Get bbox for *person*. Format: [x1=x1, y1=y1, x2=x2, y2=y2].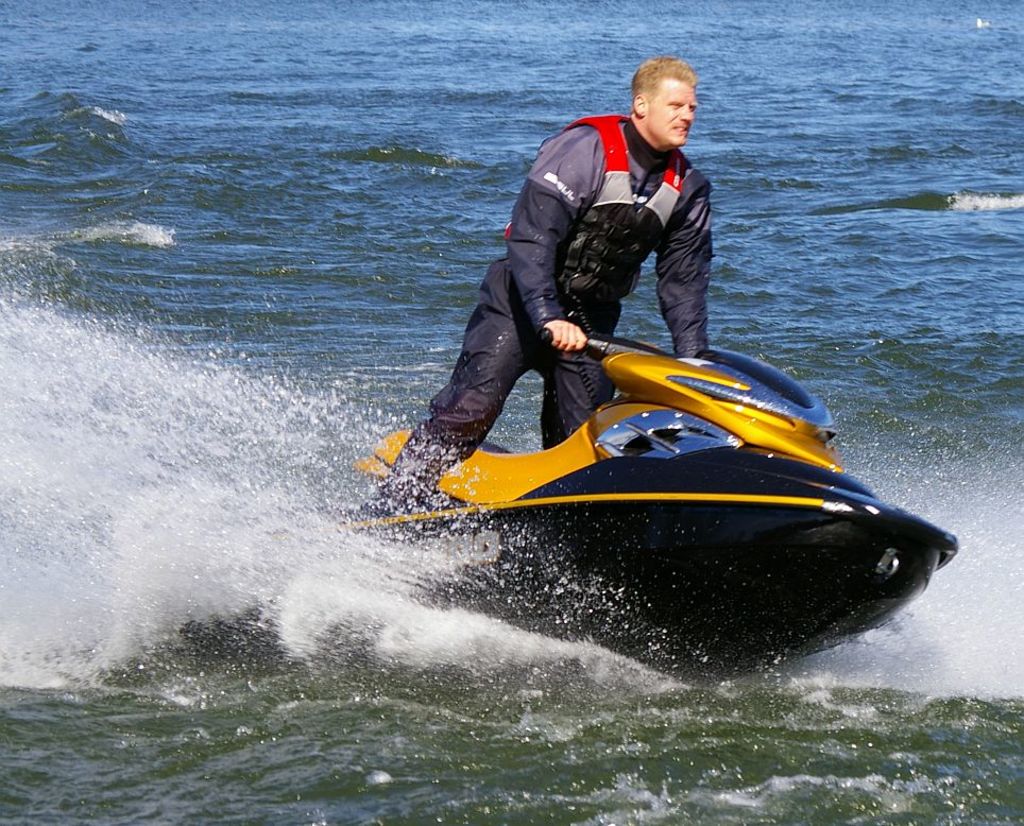
[x1=345, y1=64, x2=714, y2=524].
